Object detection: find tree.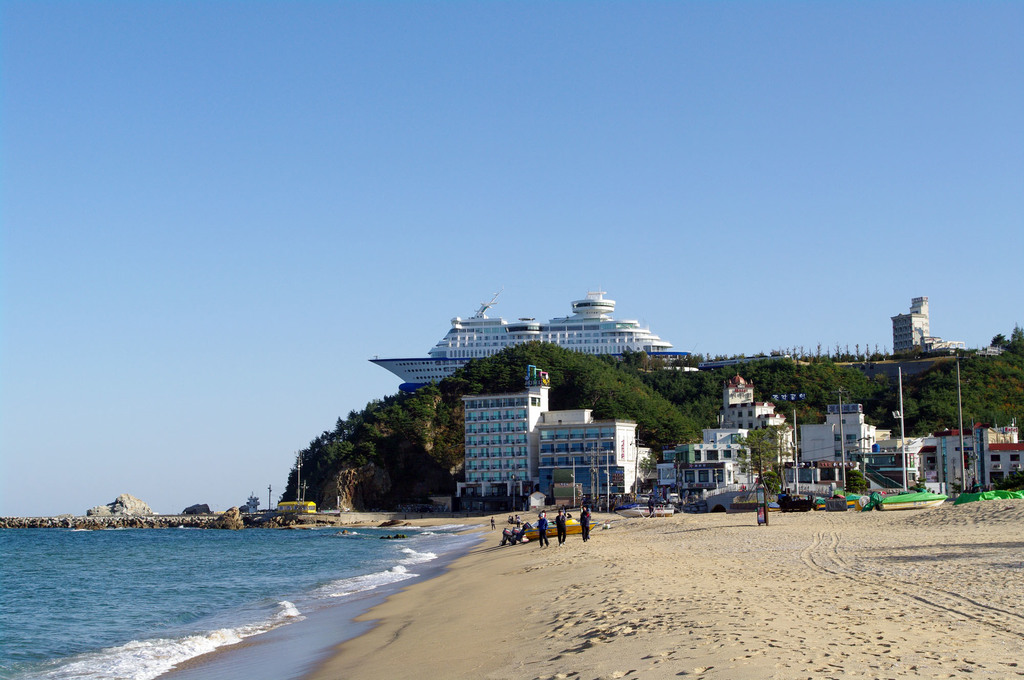
(x1=732, y1=424, x2=783, y2=493).
